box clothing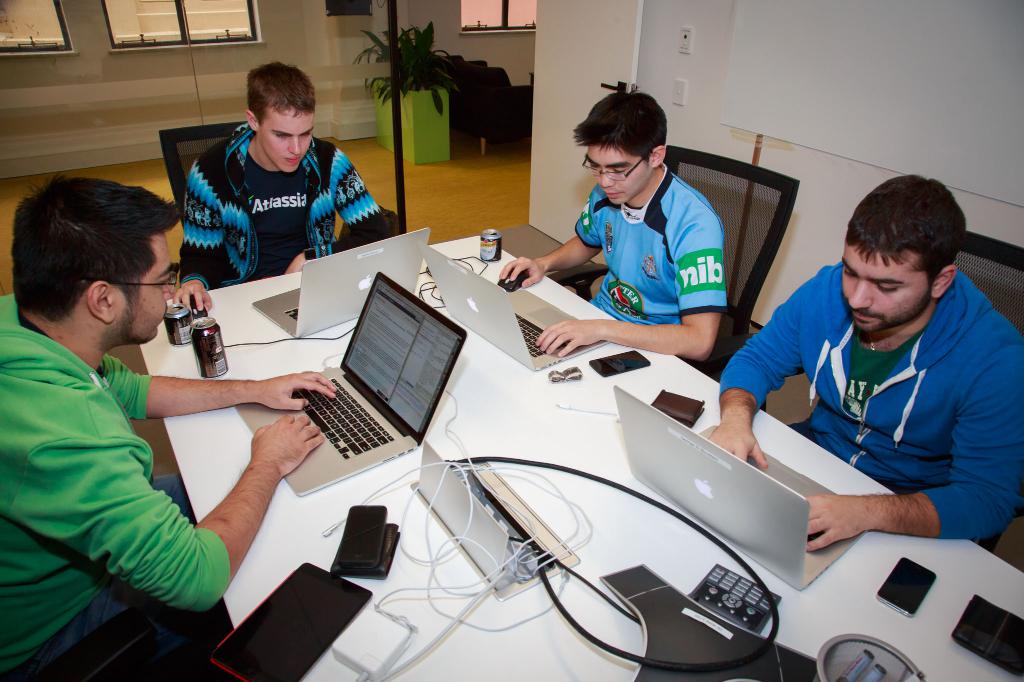
(172,123,394,267)
